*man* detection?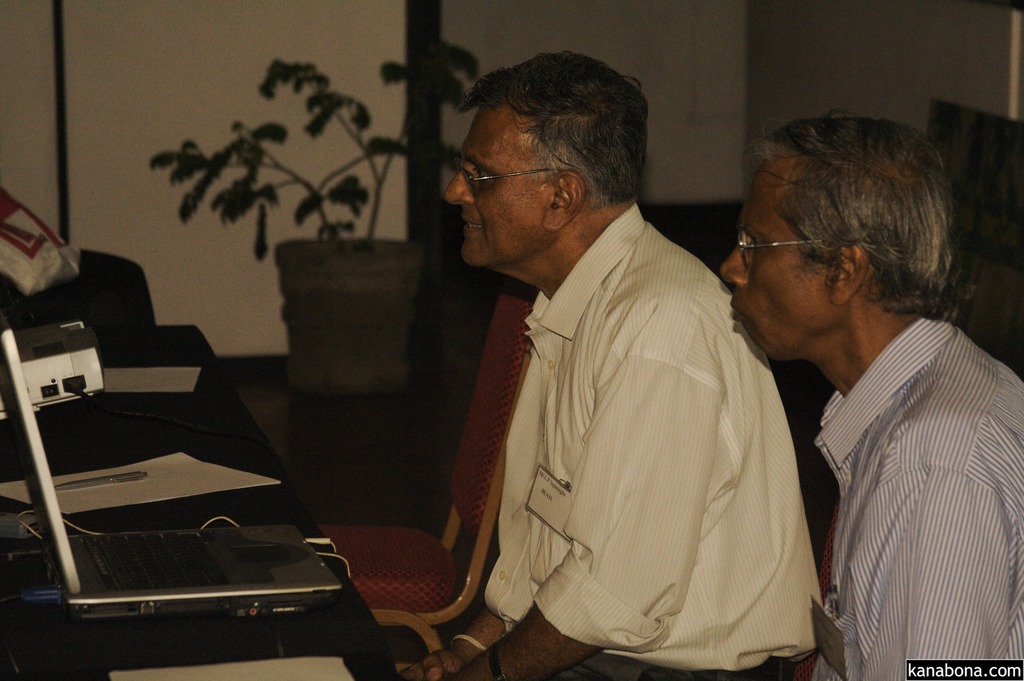
BBox(400, 45, 829, 680)
